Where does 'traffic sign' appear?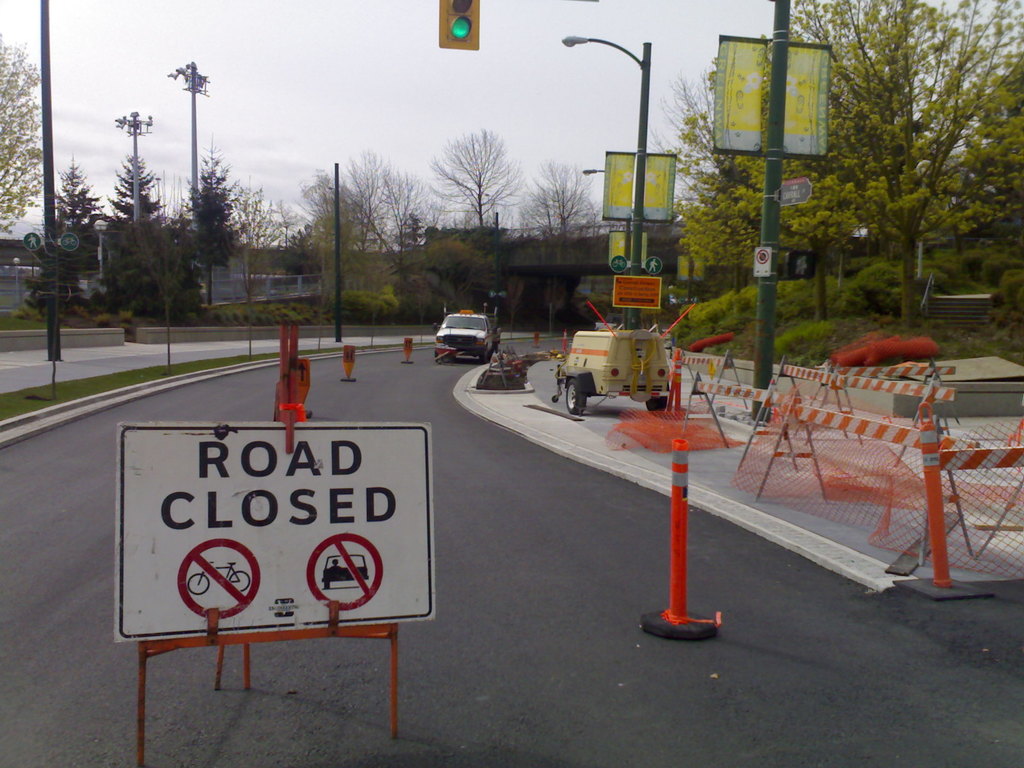
Appears at 114,422,436,642.
